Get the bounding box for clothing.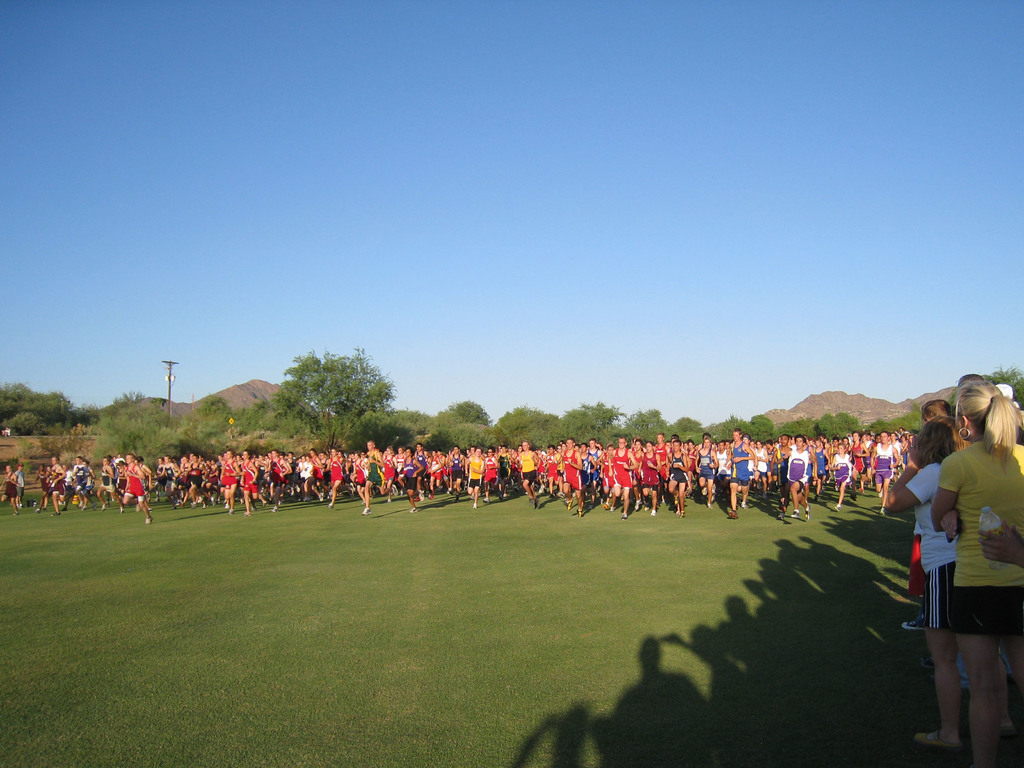
box(369, 458, 377, 484).
